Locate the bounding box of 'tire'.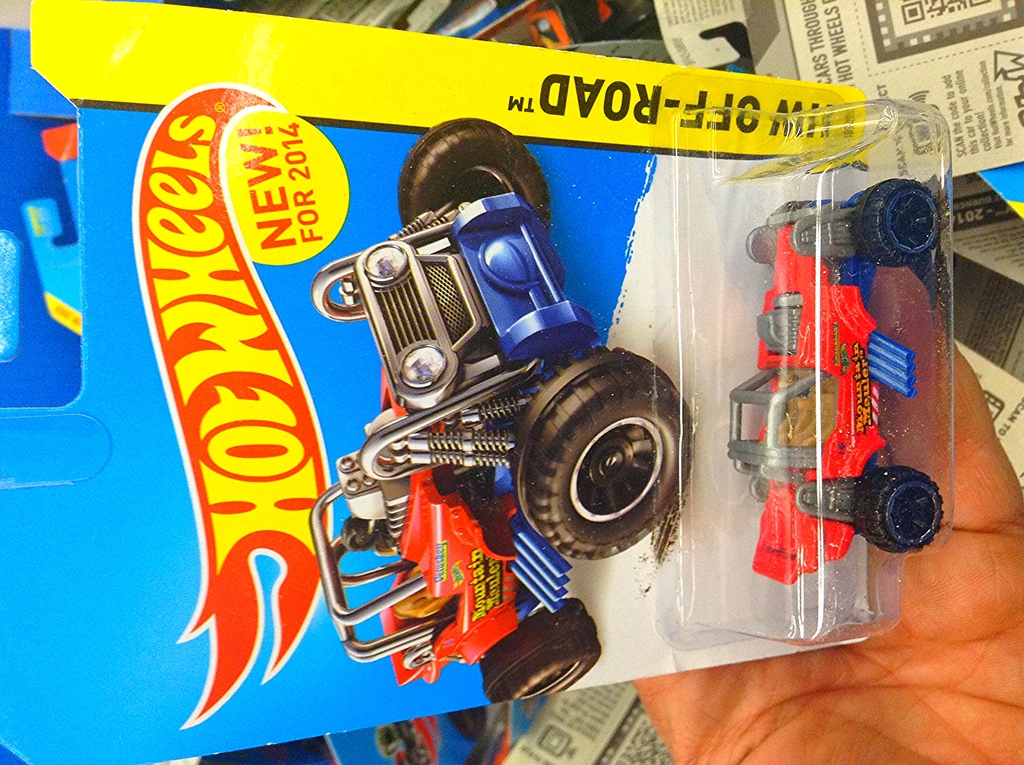
Bounding box: pyautogui.locateOnScreen(402, 117, 550, 238).
